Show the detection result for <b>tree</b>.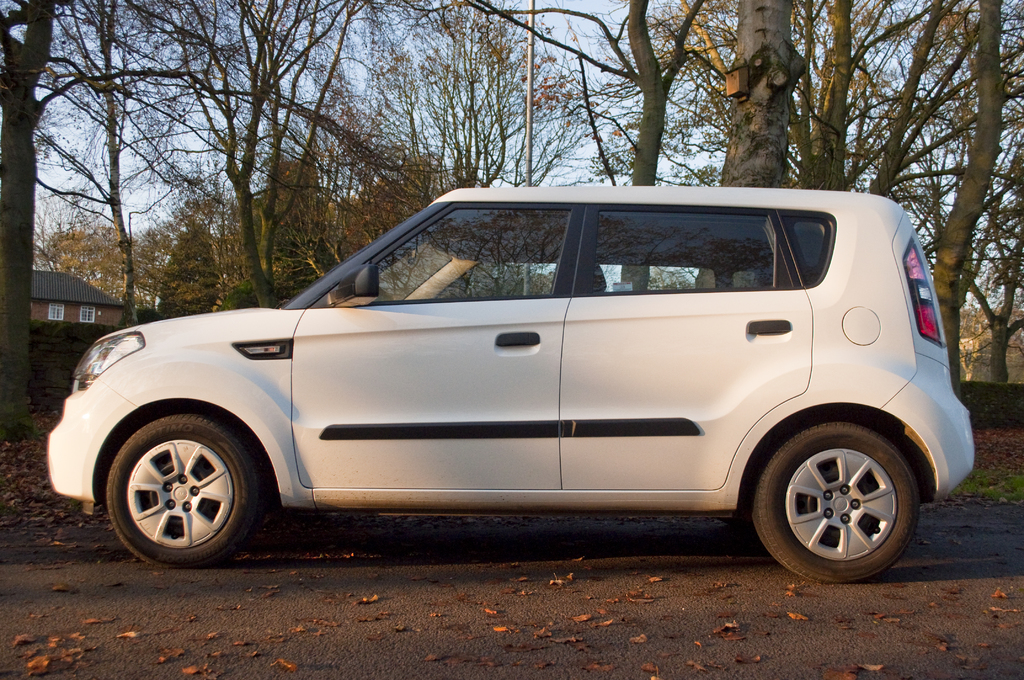
Rect(367, 0, 739, 292).
